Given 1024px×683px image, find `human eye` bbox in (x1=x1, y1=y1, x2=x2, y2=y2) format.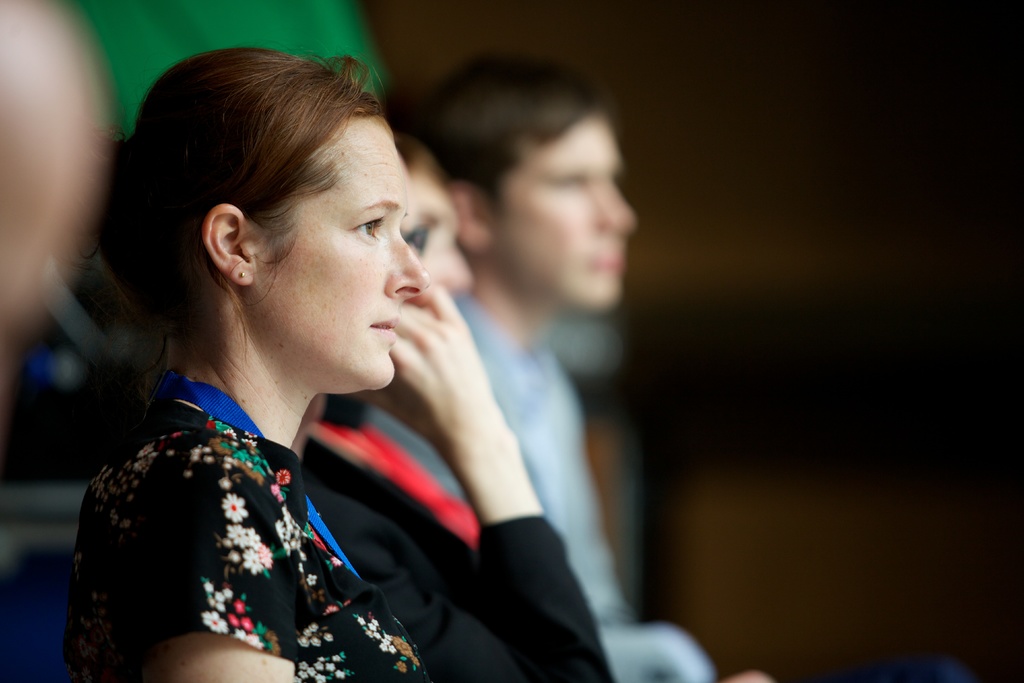
(x1=346, y1=215, x2=382, y2=244).
